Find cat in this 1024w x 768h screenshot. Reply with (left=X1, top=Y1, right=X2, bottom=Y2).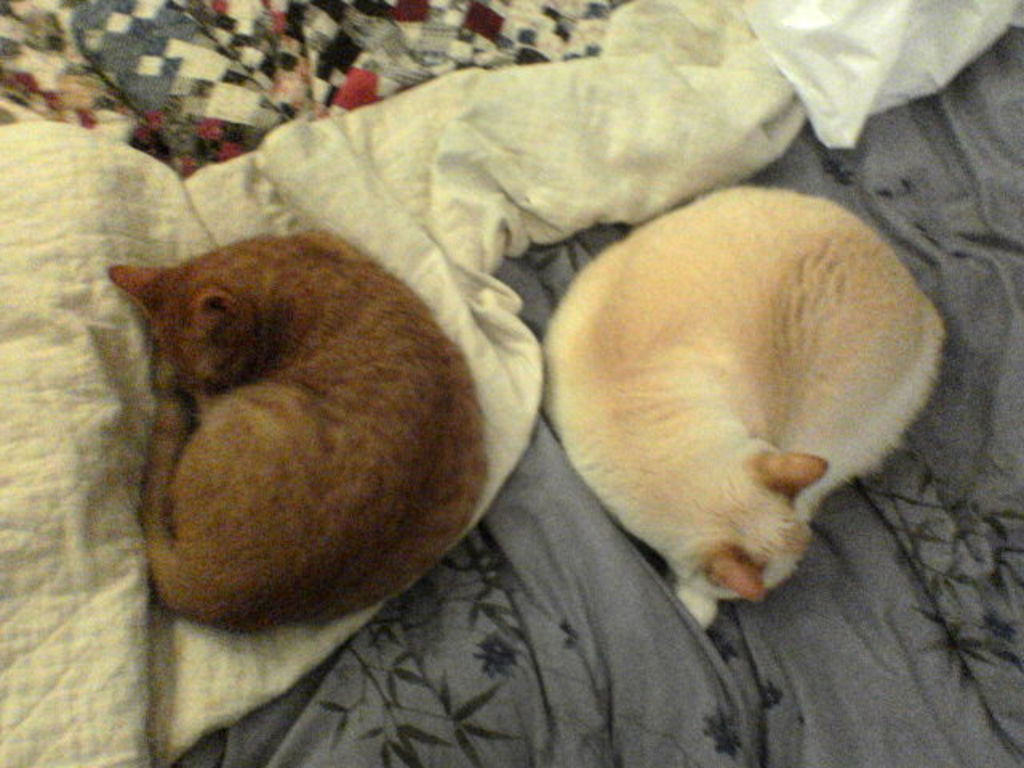
(left=109, top=237, right=485, bottom=627).
